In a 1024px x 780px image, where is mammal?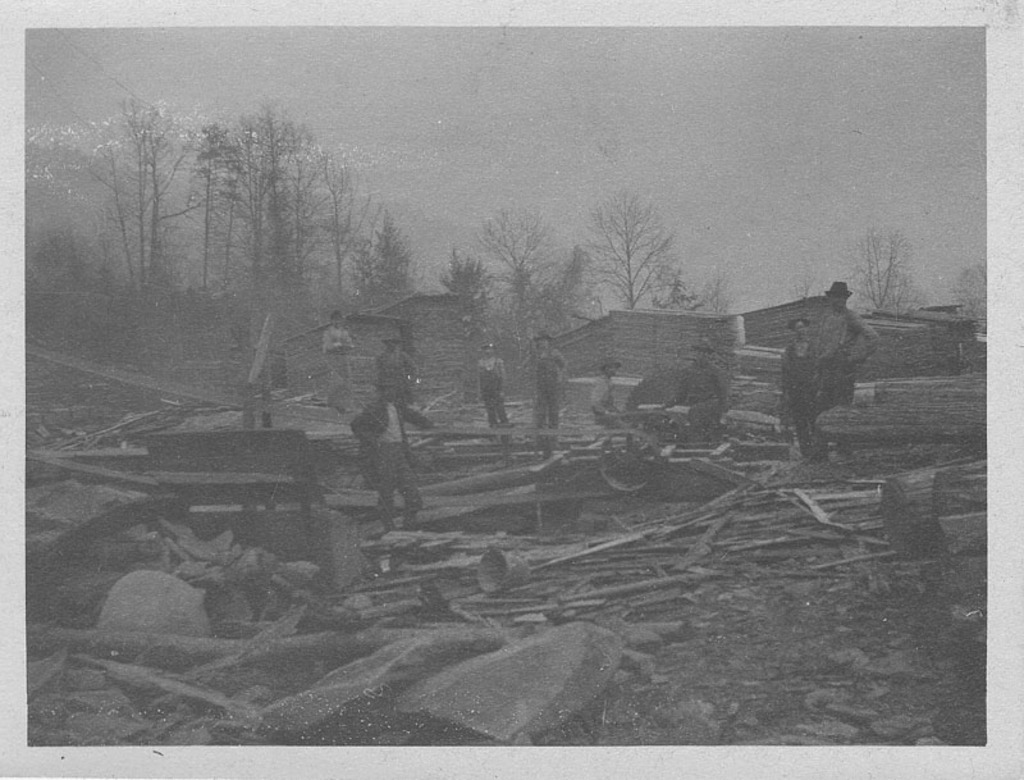
BBox(684, 336, 727, 429).
